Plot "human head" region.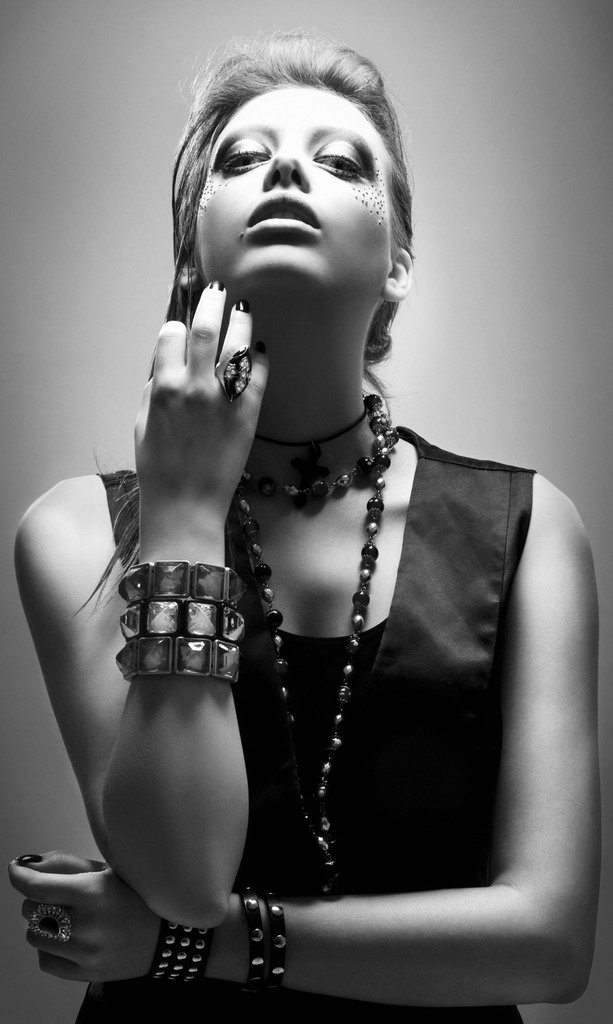
Plotted at 181,37,404,324.
